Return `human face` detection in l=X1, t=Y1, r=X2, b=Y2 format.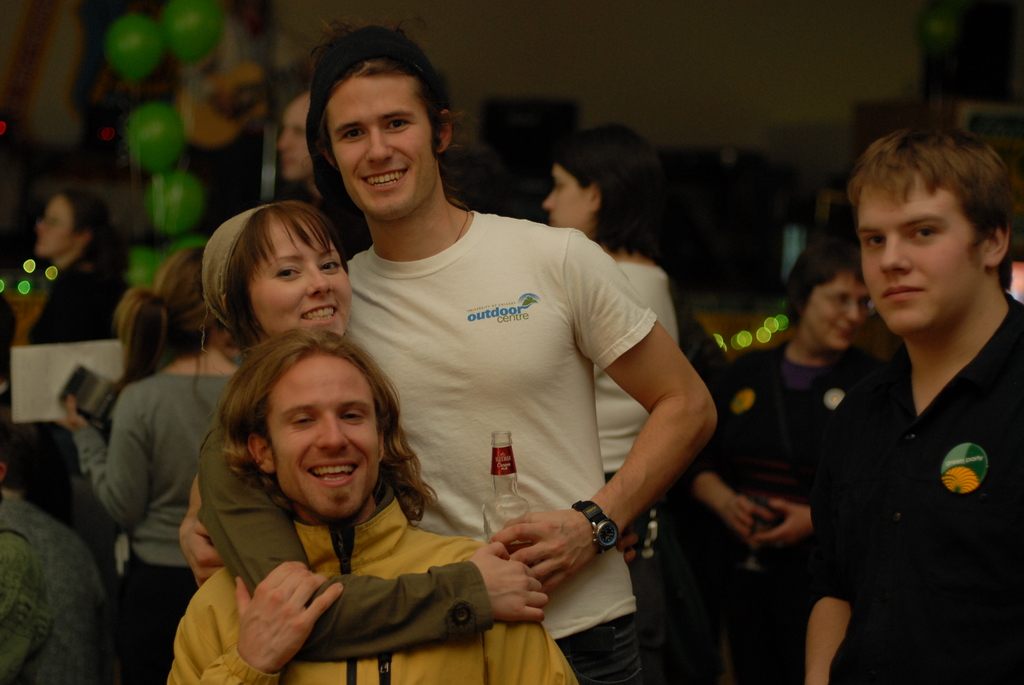
l=271, t=88, r=312, b=180.
